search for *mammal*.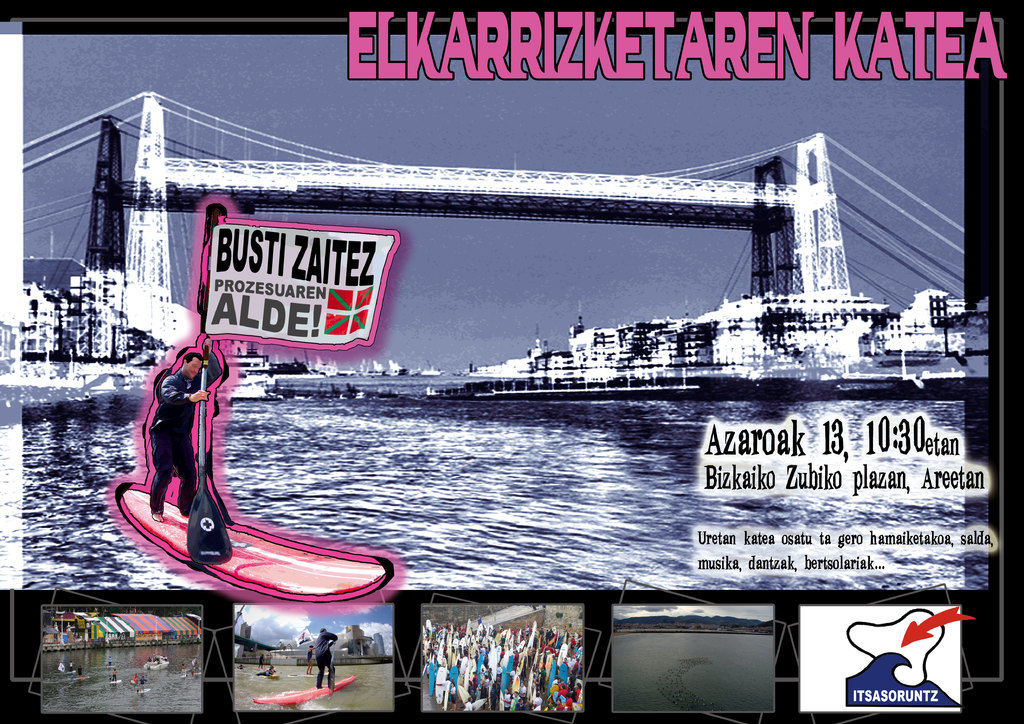
Found at <region>72, 630, 75, 640</region>.
